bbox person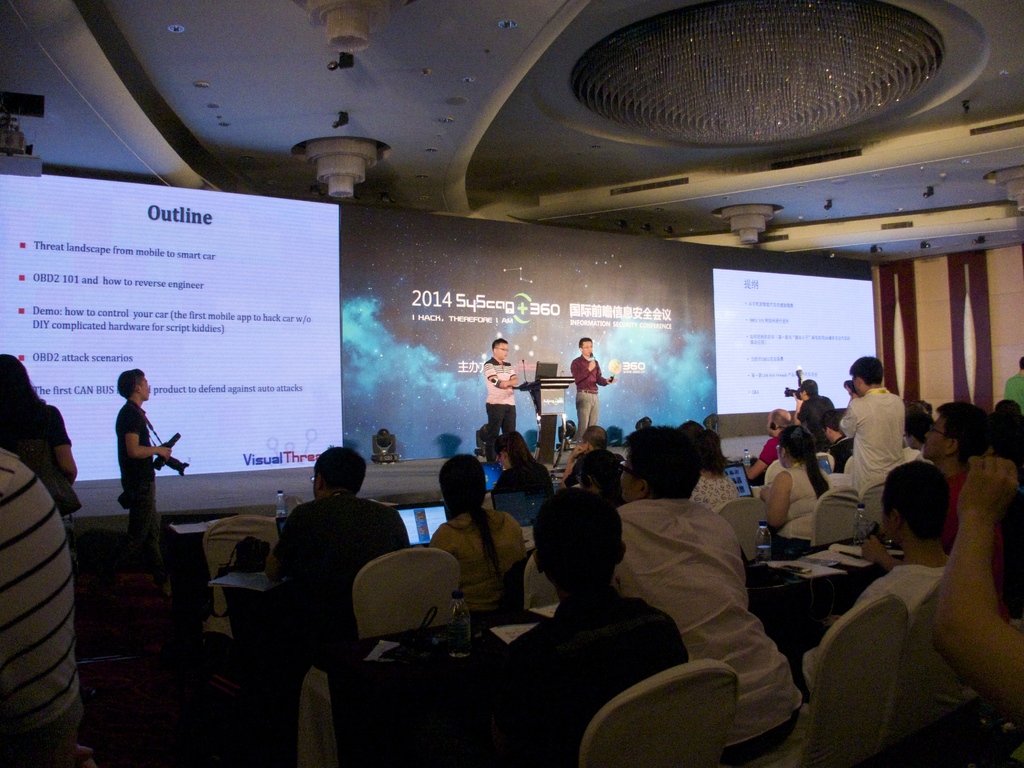
BBox(568, 331, 619, 438)
